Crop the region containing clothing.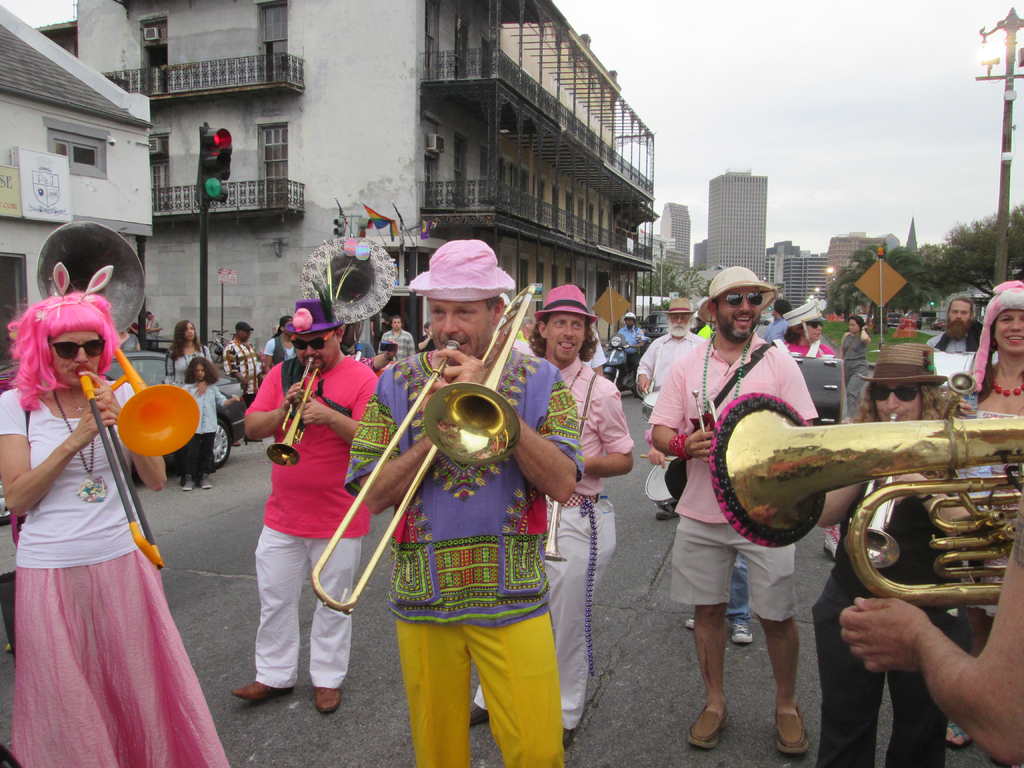
Crop region: box(634, 329, 705, 391).
